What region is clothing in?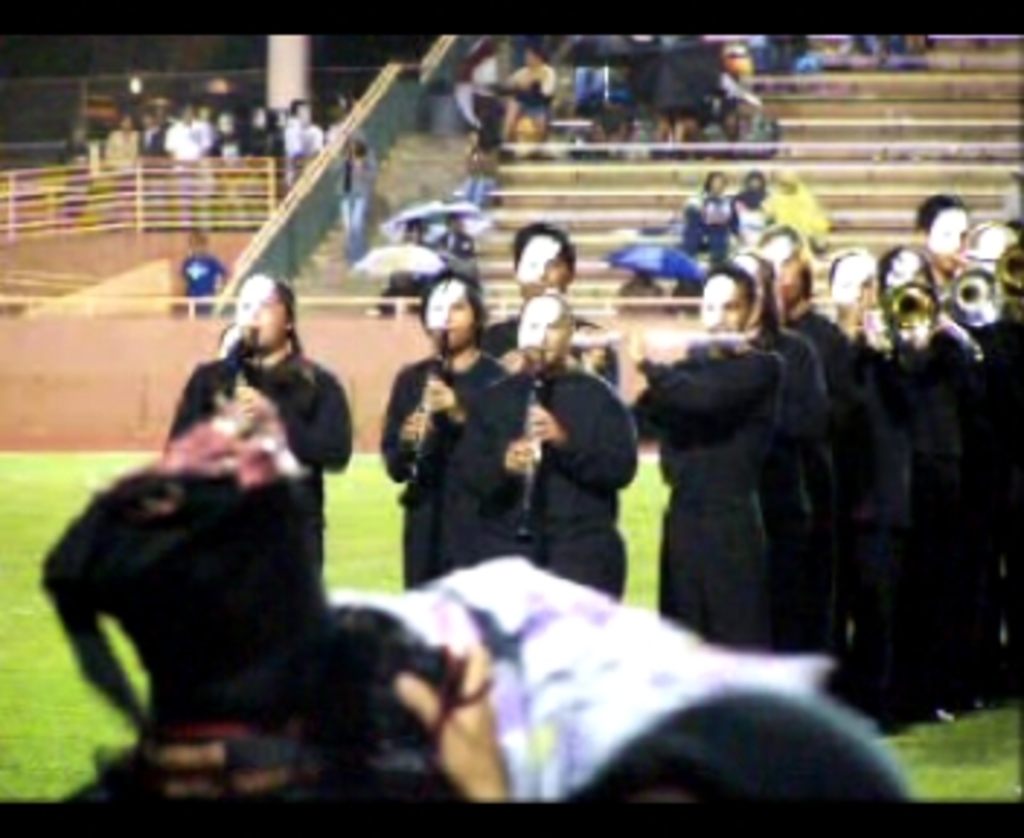
rect(163, 340, 355, 614).
